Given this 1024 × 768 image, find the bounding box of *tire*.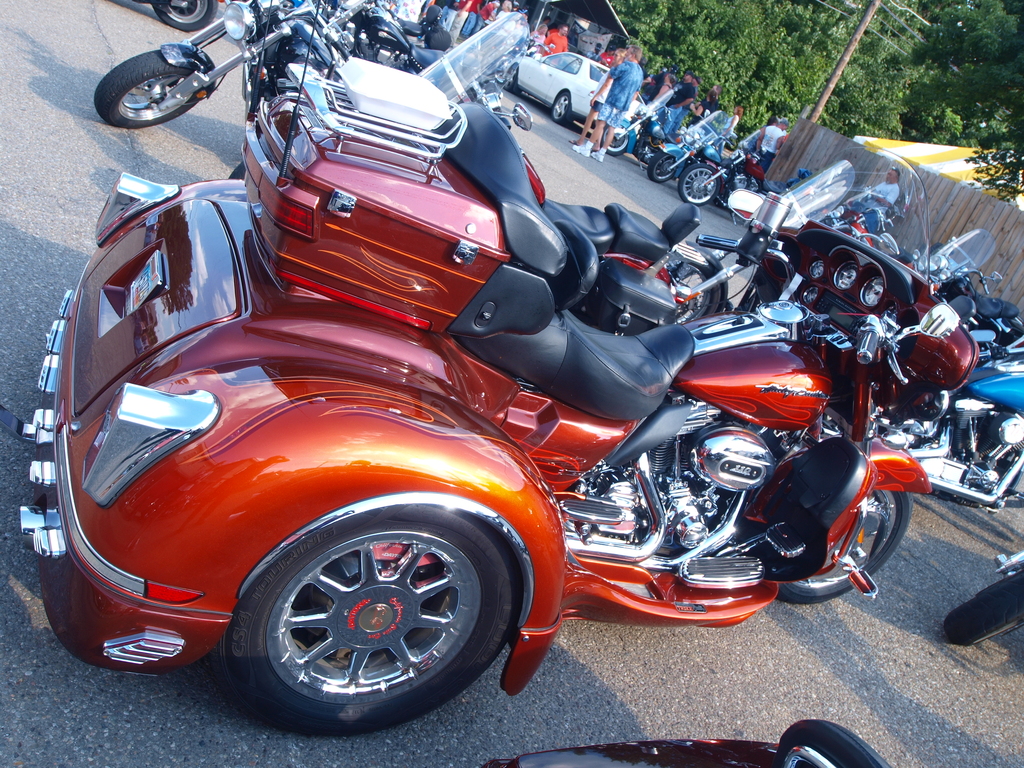
detection(776, 490, 909, 603).
